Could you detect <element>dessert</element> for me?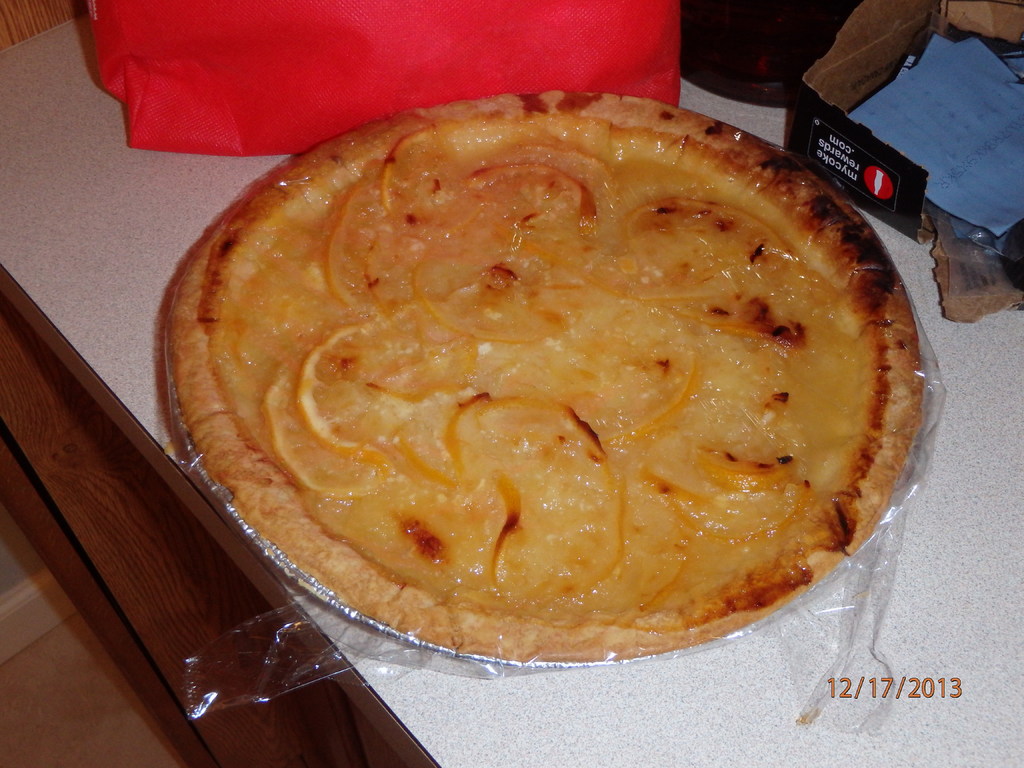
Detection result: {"x1": 166, "y1": 69, "x2": 971, "y2": 679}.
